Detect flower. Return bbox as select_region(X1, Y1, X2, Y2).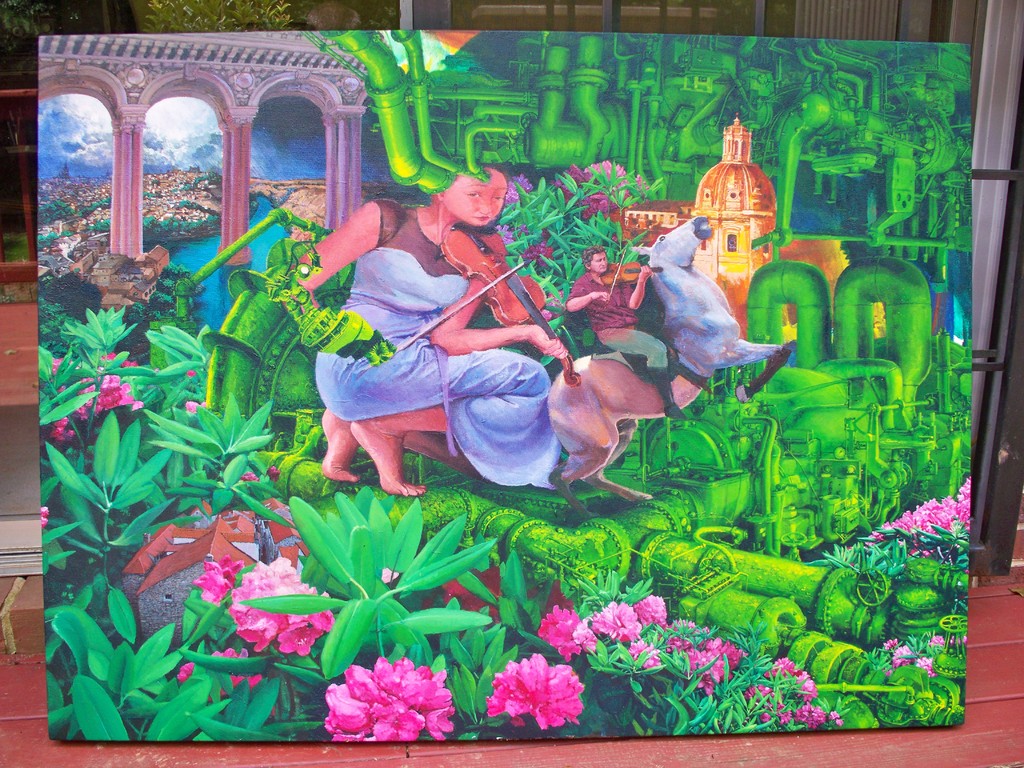
select_region(548, 154, 657, 227).
